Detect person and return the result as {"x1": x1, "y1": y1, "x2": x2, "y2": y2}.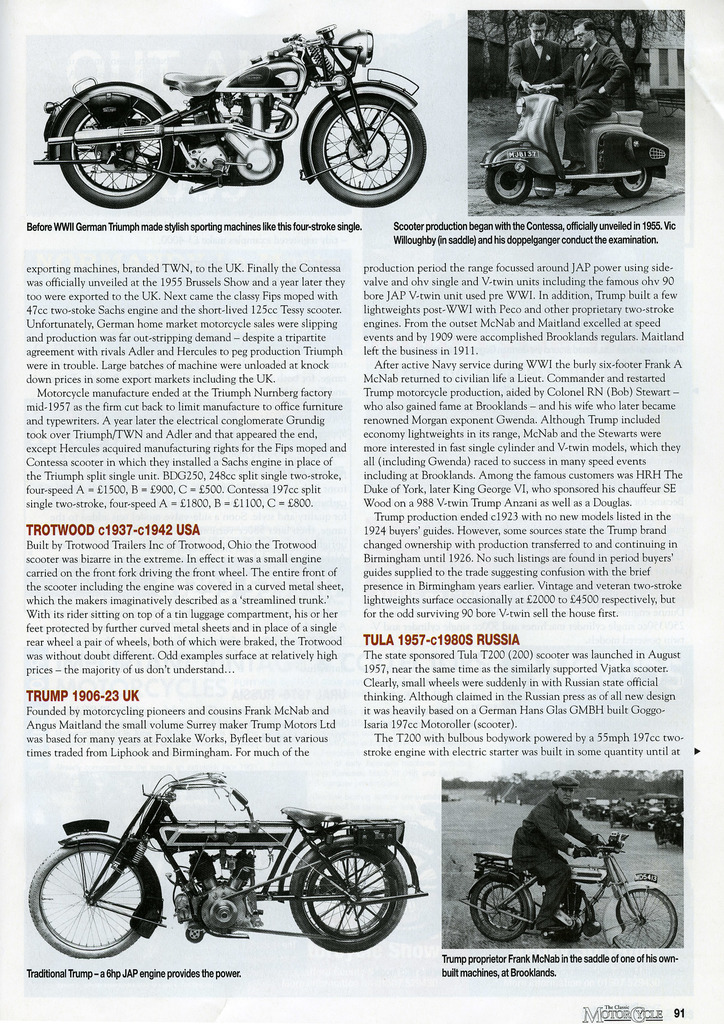
{"x1": 511, "y1": 10, "x2": 567, "y2": 112}.
